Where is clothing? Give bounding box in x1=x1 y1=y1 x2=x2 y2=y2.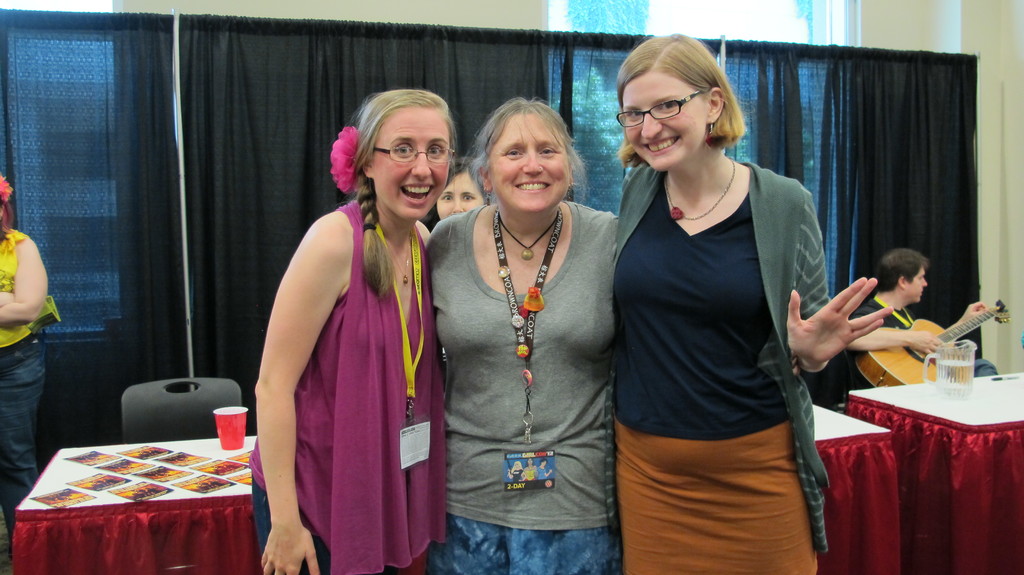
x1=0 y1=228 x2=50 y2=556.
